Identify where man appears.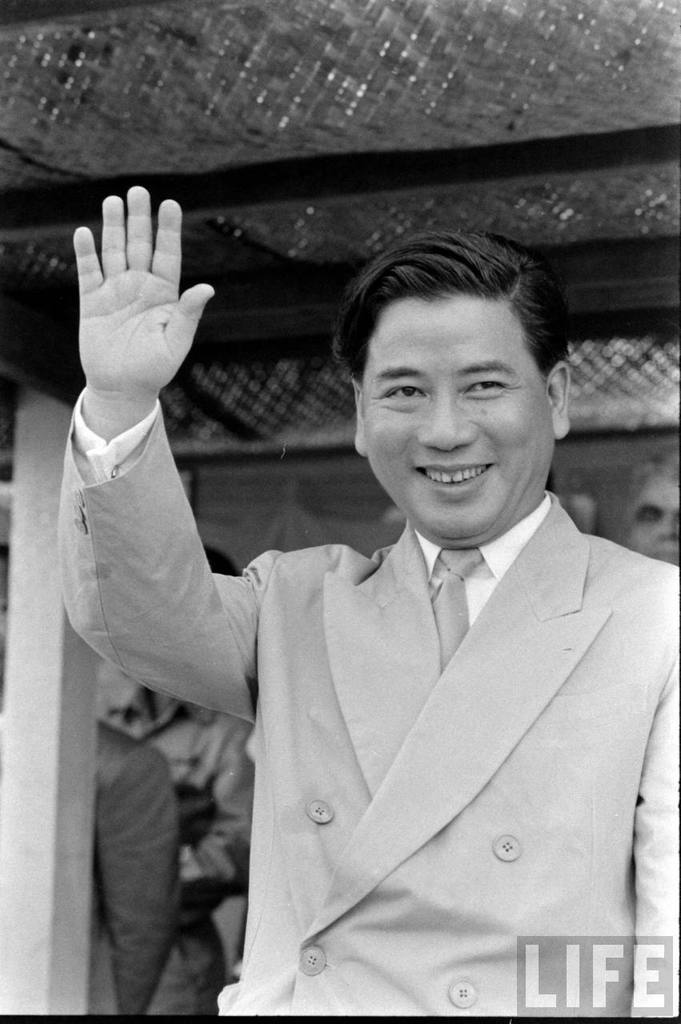
Appears at {"left": 102, "top": 213, "right": 655, "bottom": 986}.
